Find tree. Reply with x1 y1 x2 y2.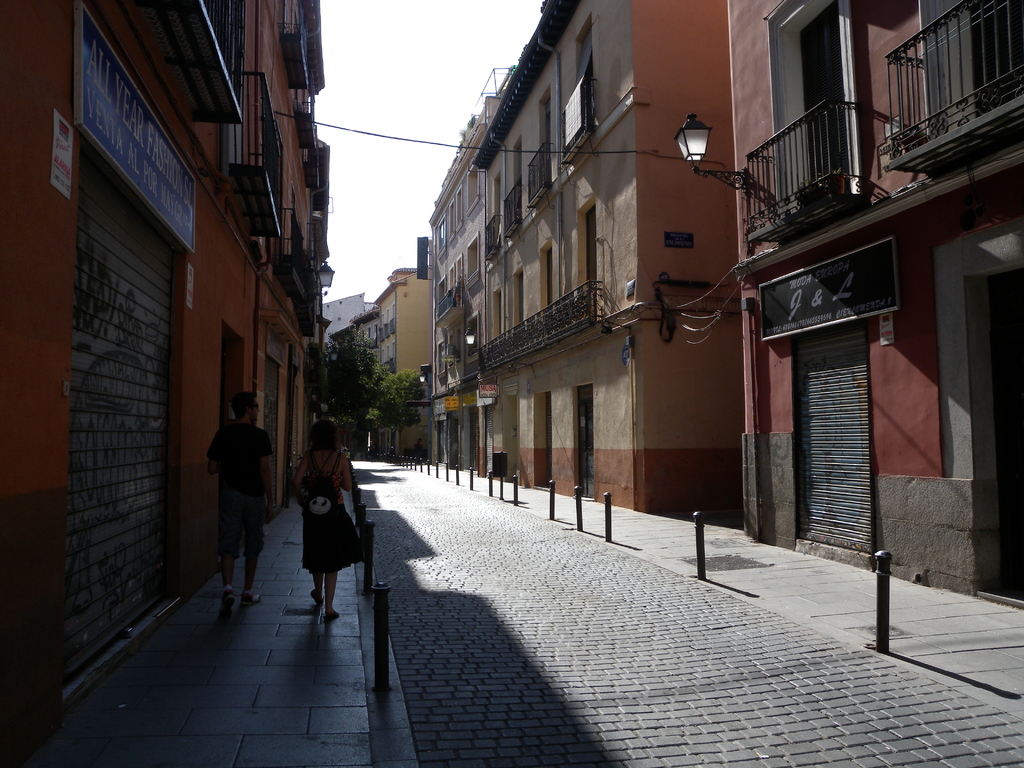
364 368 425 457.
